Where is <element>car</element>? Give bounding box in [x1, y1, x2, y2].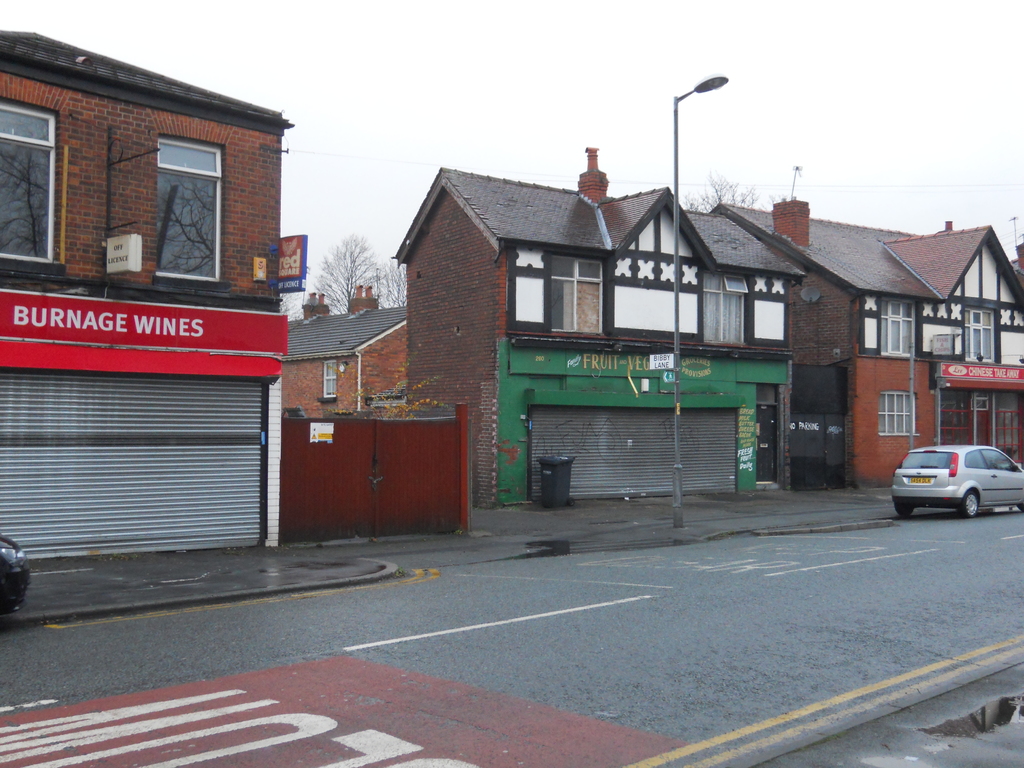
[893, 442, 1008, 522].
